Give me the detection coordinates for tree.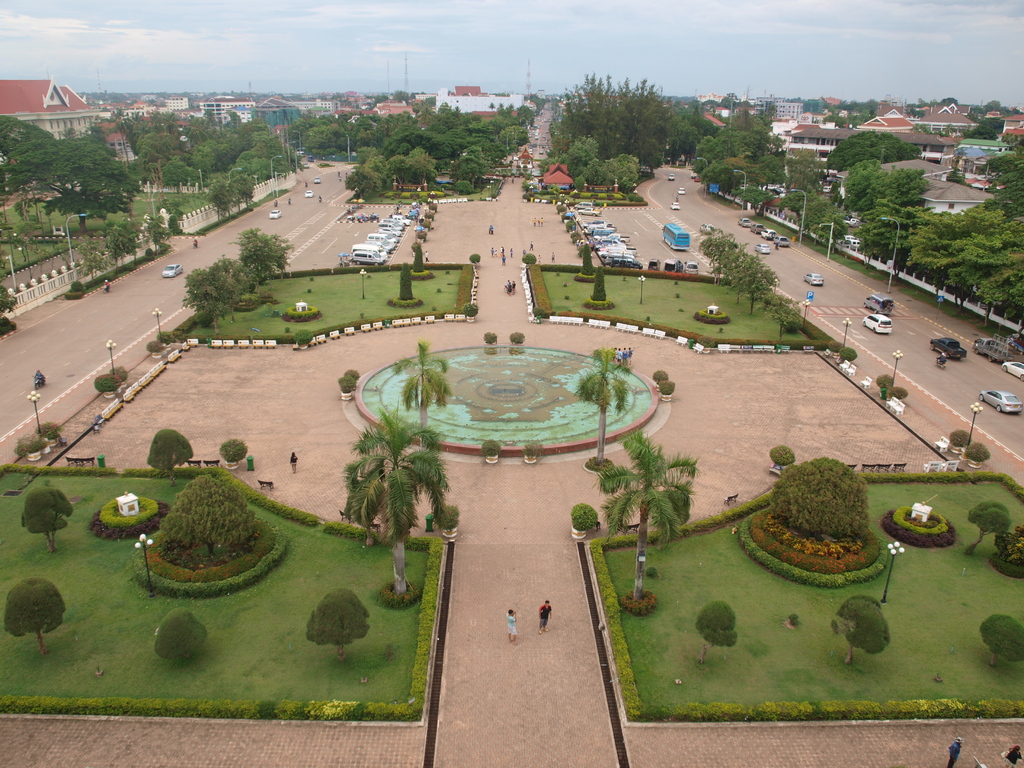
bbox(11, 231, 35, 264).
